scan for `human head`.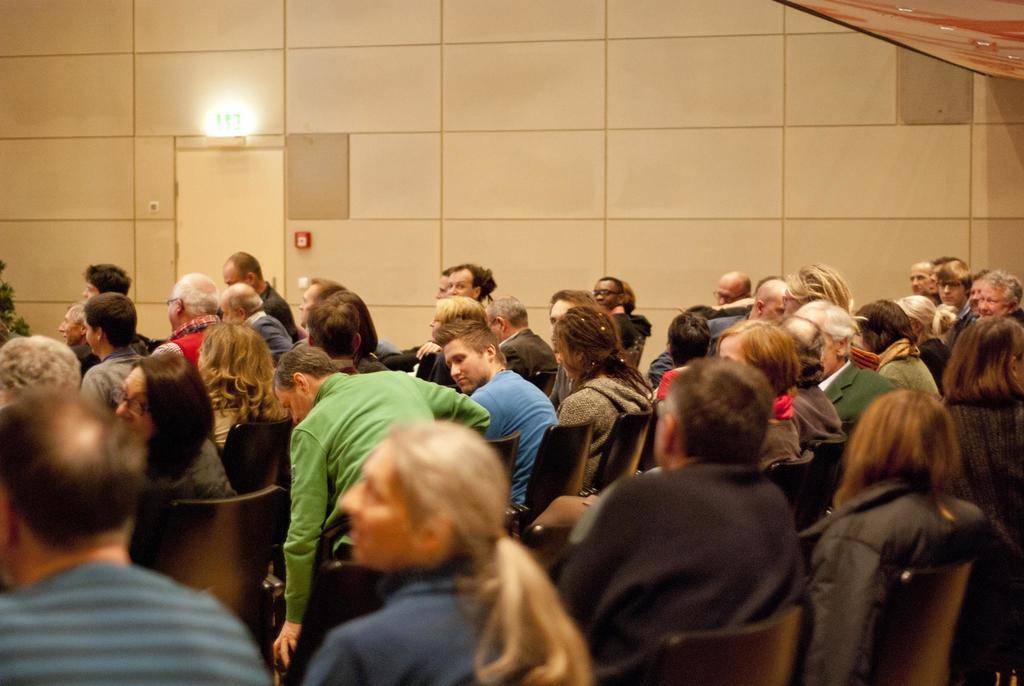
Scan result: BBox(216, 249, 263, 290).
